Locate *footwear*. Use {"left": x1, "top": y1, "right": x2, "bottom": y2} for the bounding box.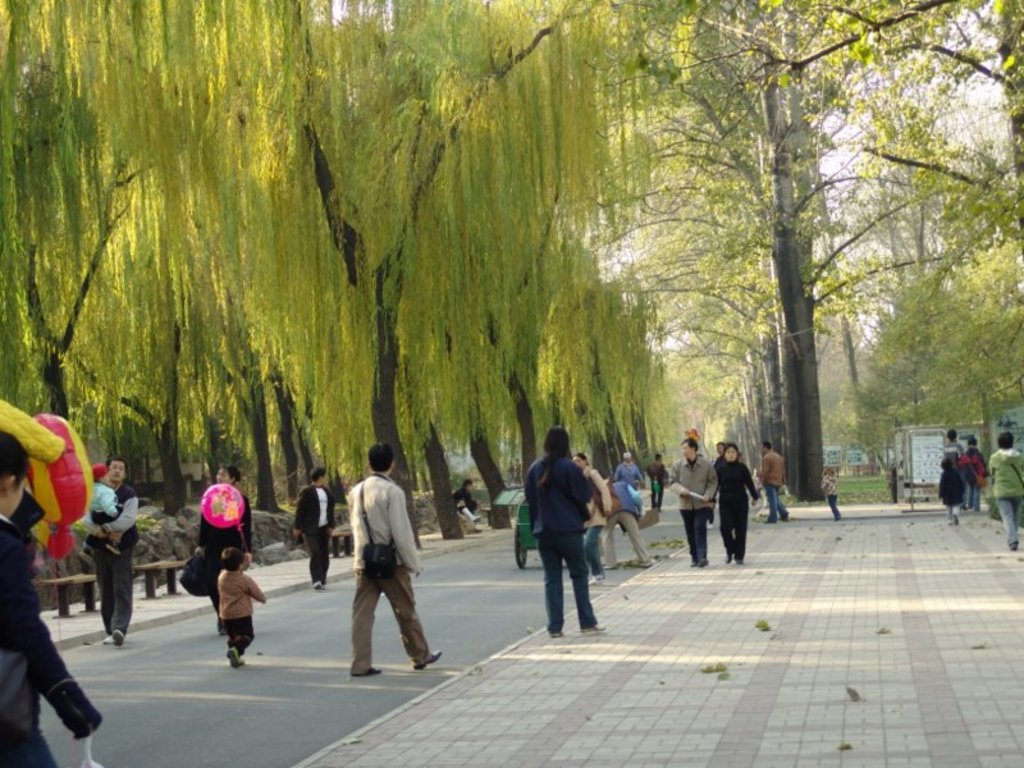
{"left": 352, "top": 664, "right": 383, "bottom": 673}.
